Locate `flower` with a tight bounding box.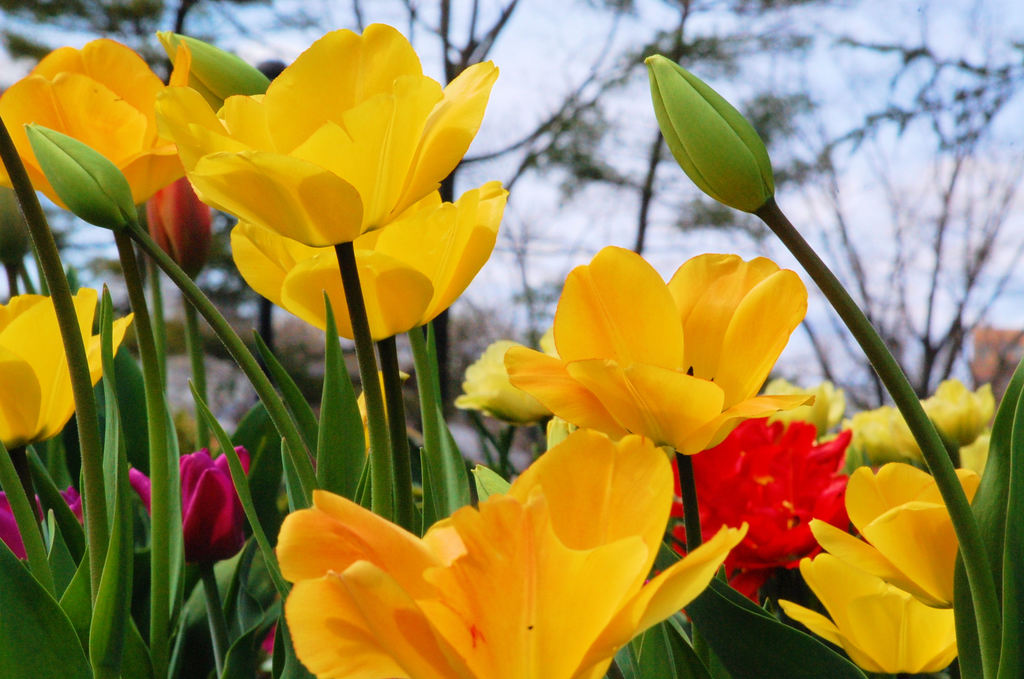
detection(356, 368, 408, 460).
